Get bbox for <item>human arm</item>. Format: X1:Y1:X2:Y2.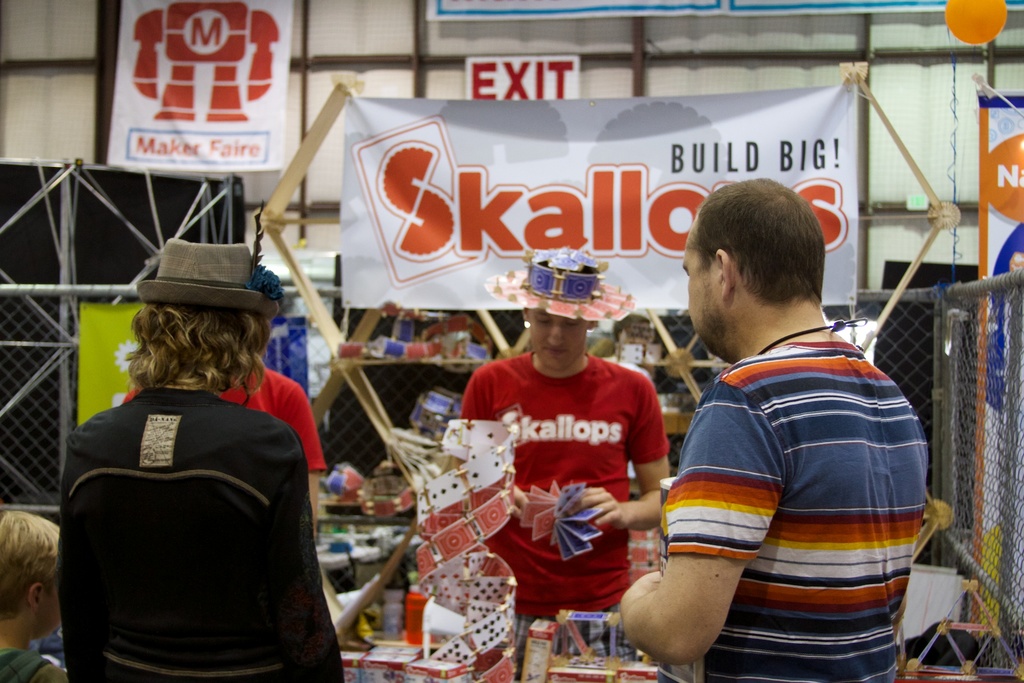
574:361:680:533.
